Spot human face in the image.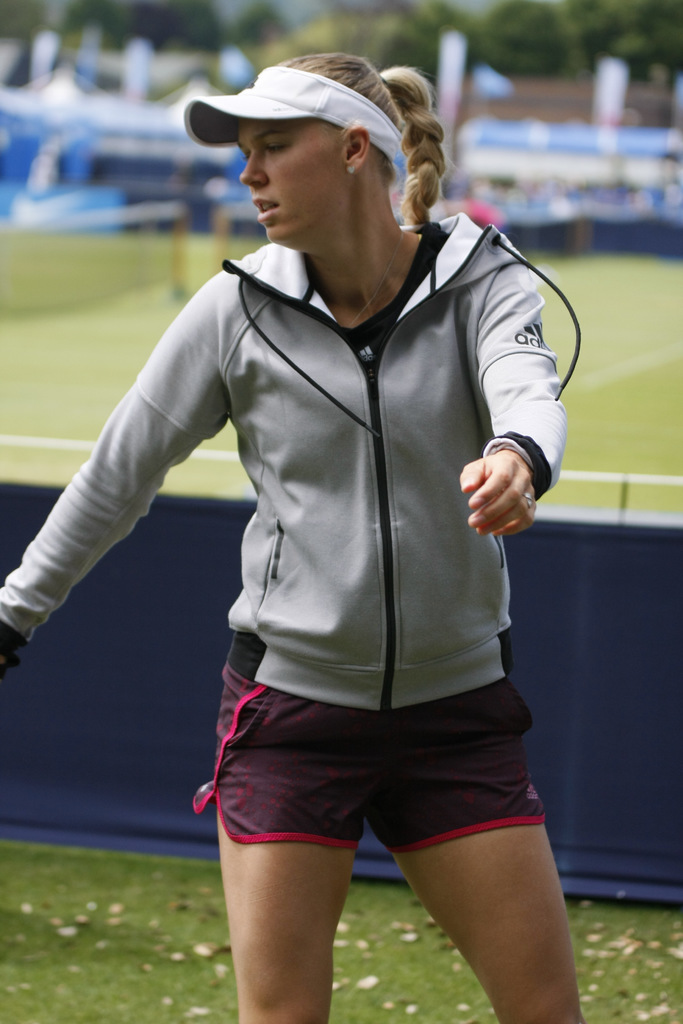
human face found at x1=233 y1=118 x2=345 y2=244.
